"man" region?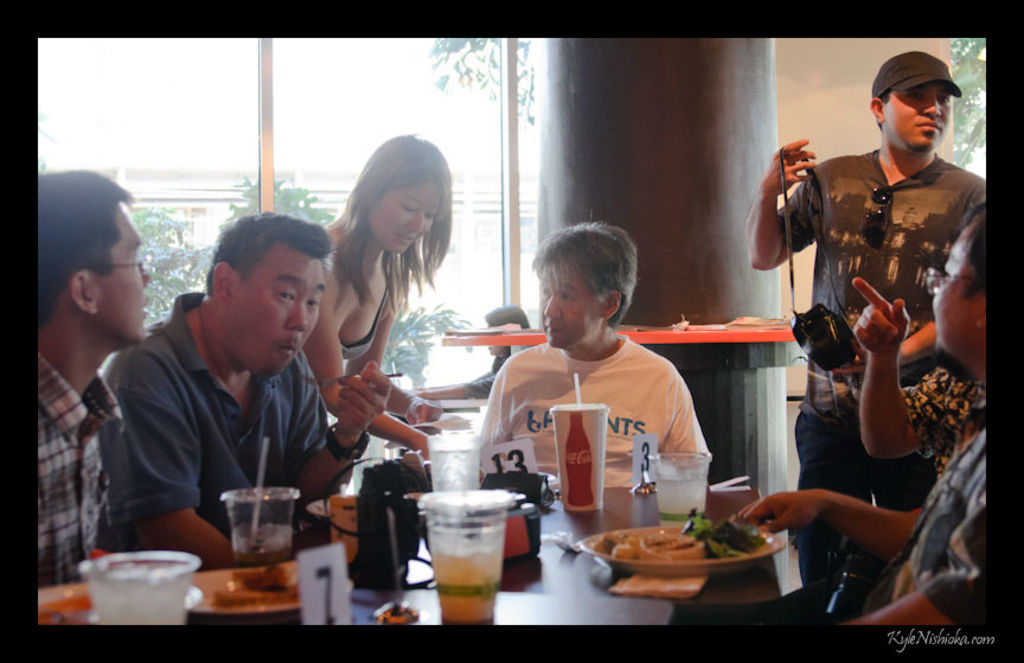
{"left": 91, "top": 211, "right": 411, "bottom": 586}
